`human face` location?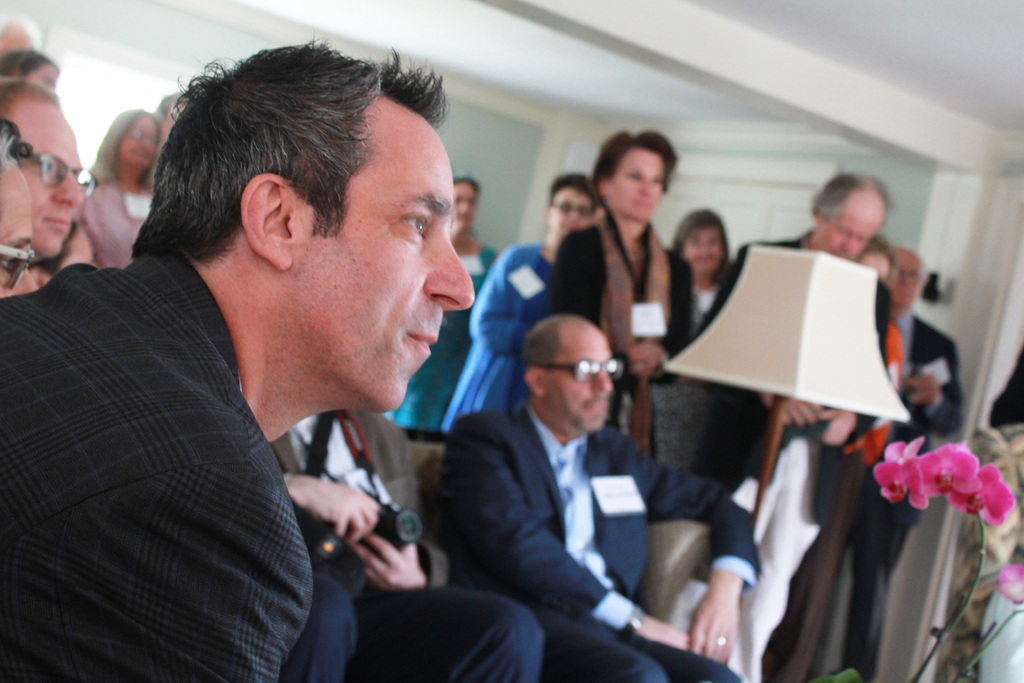
left=894, top=255, right=925, bottom=308
